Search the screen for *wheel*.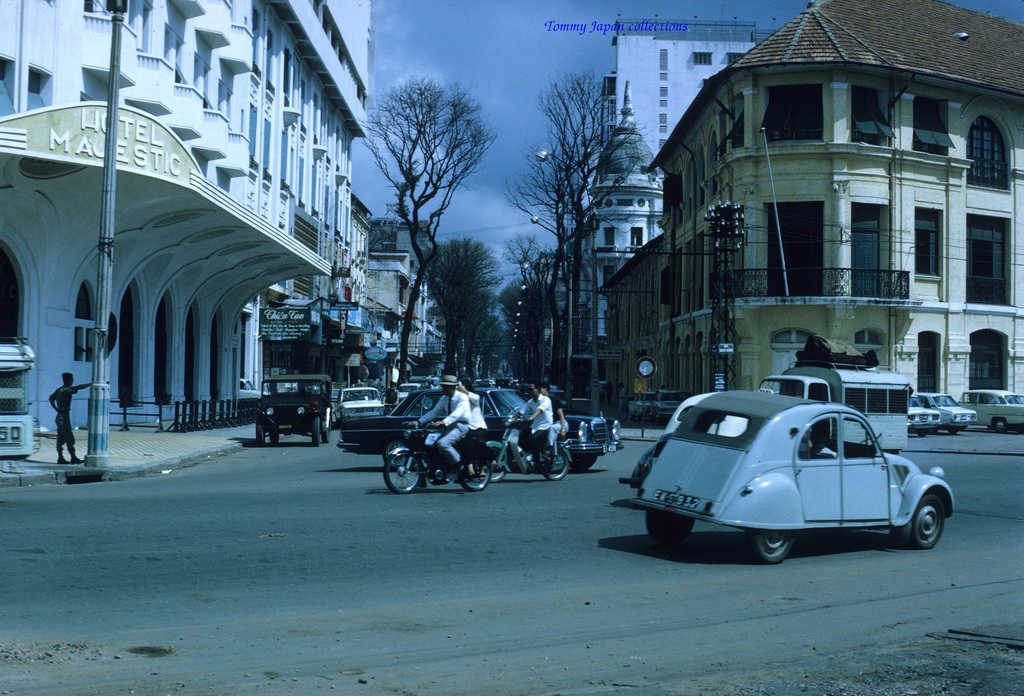
Found at 269 432 279 444.
